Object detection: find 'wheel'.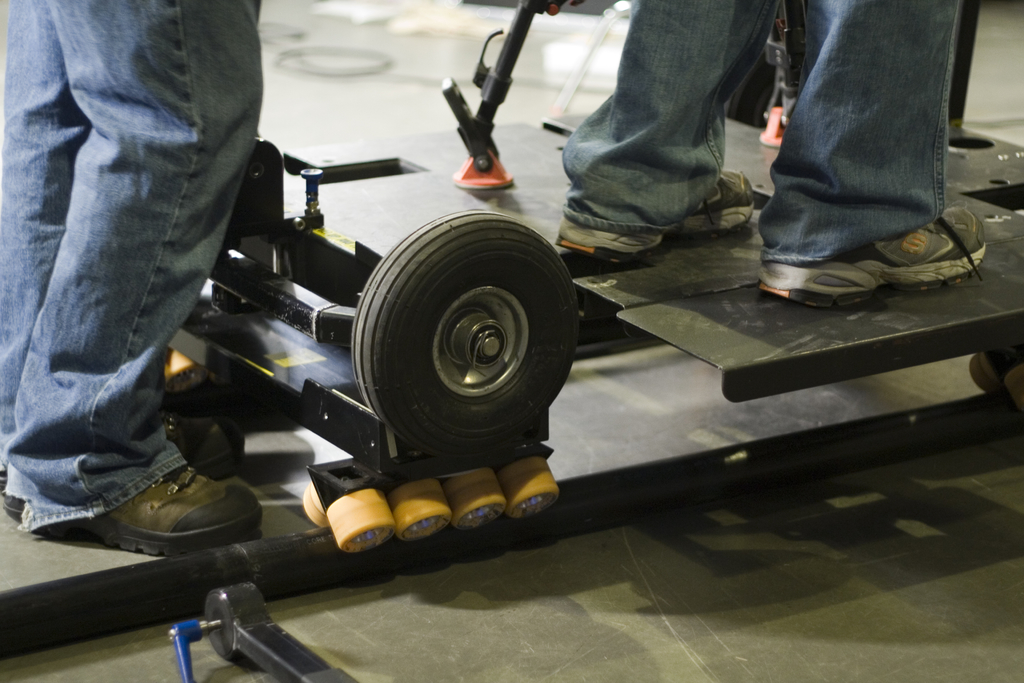
[447,467,504,529].
